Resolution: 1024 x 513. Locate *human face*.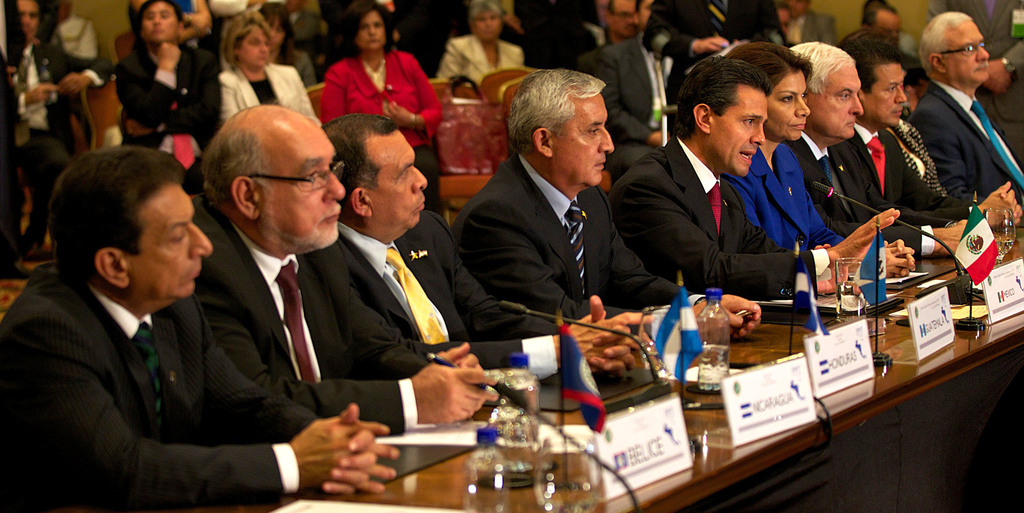
BBox(15, 0, 36, 33).
